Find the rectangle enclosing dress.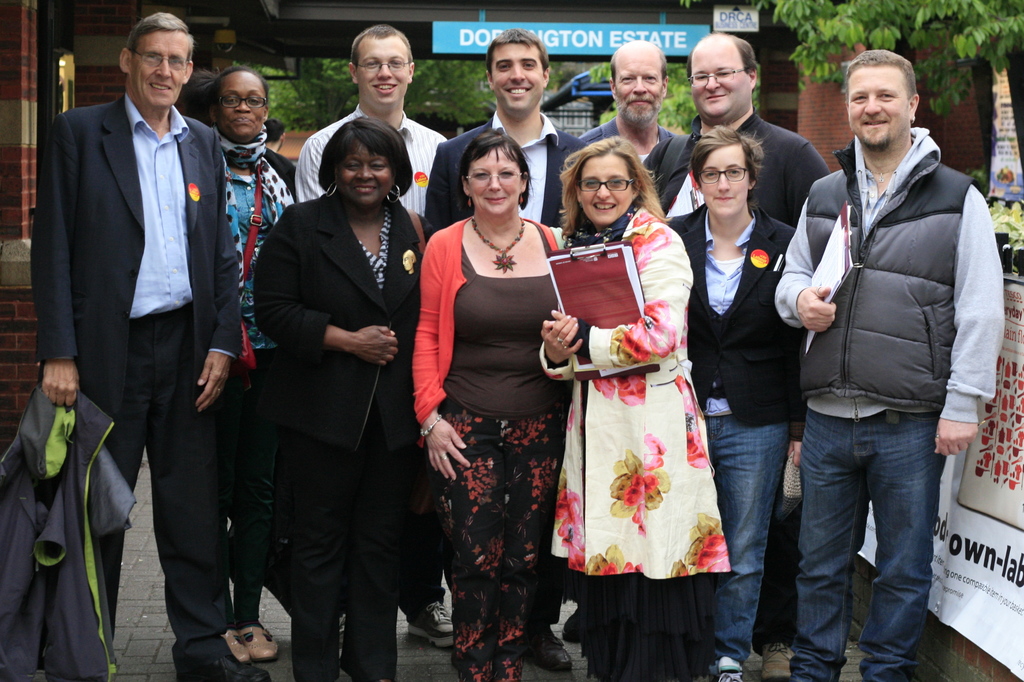
[552,203,723,584].
